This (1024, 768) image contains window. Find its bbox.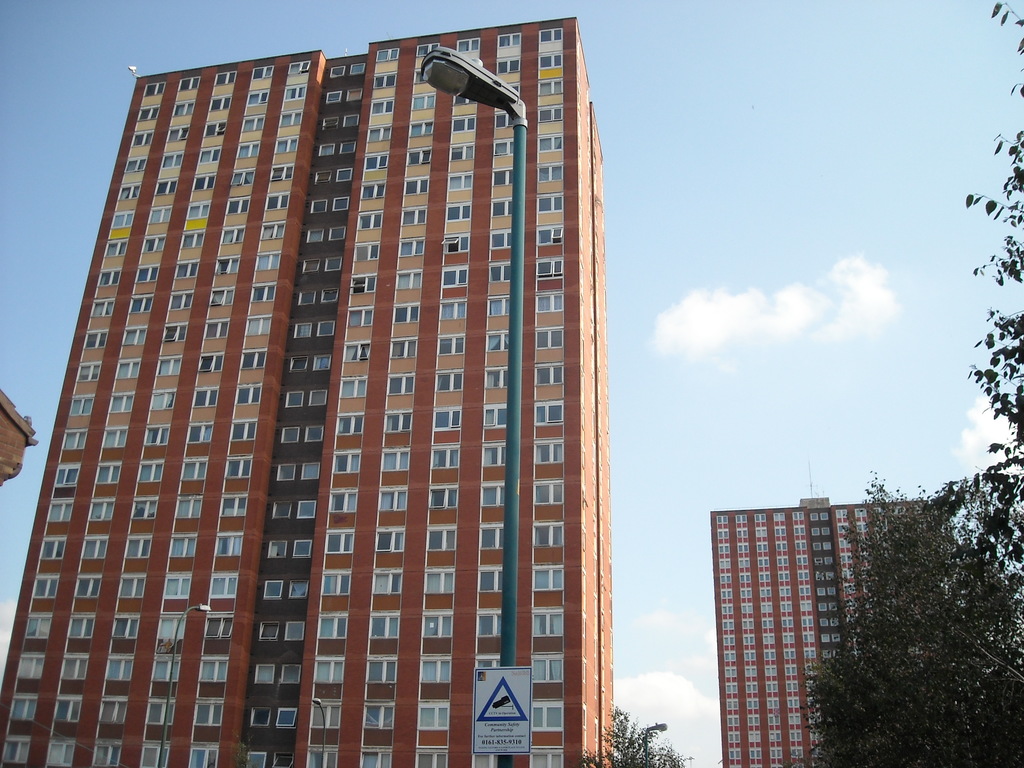
[x1=150, y1=655, x2=180, y2=682].
